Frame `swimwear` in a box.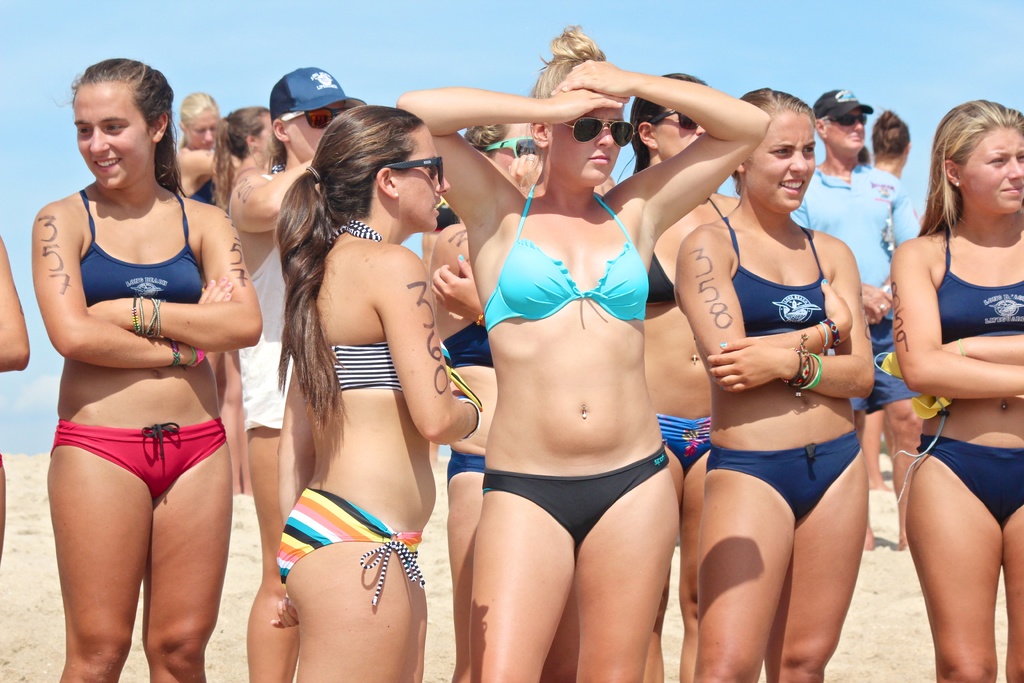
region(47, 420, 232, 502).
